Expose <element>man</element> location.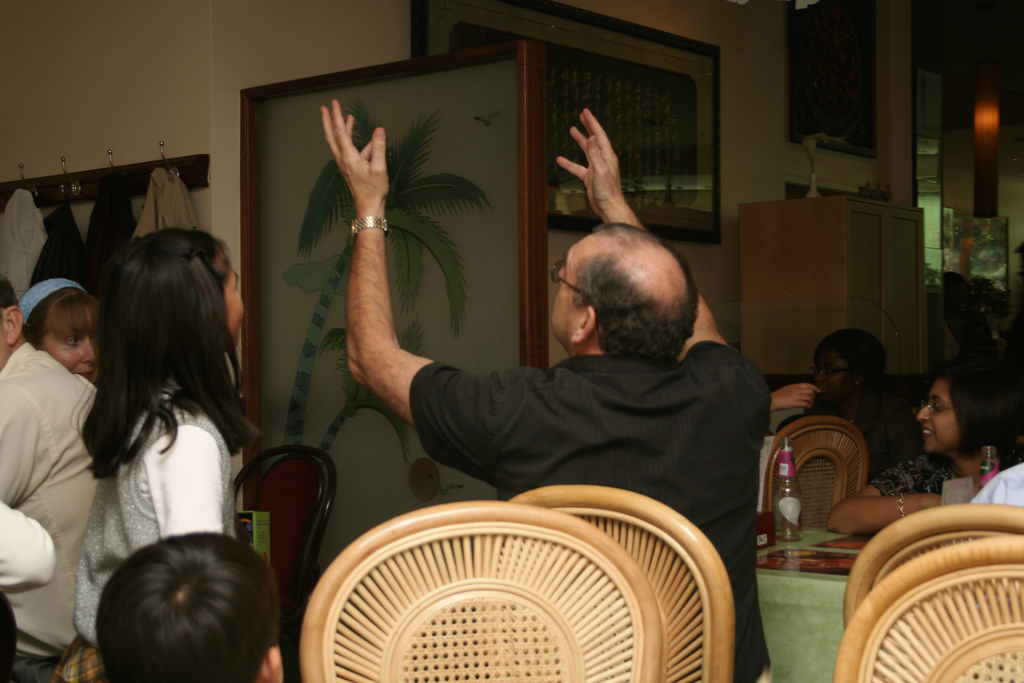
Exposed at box(342, 101, 765, 682).
